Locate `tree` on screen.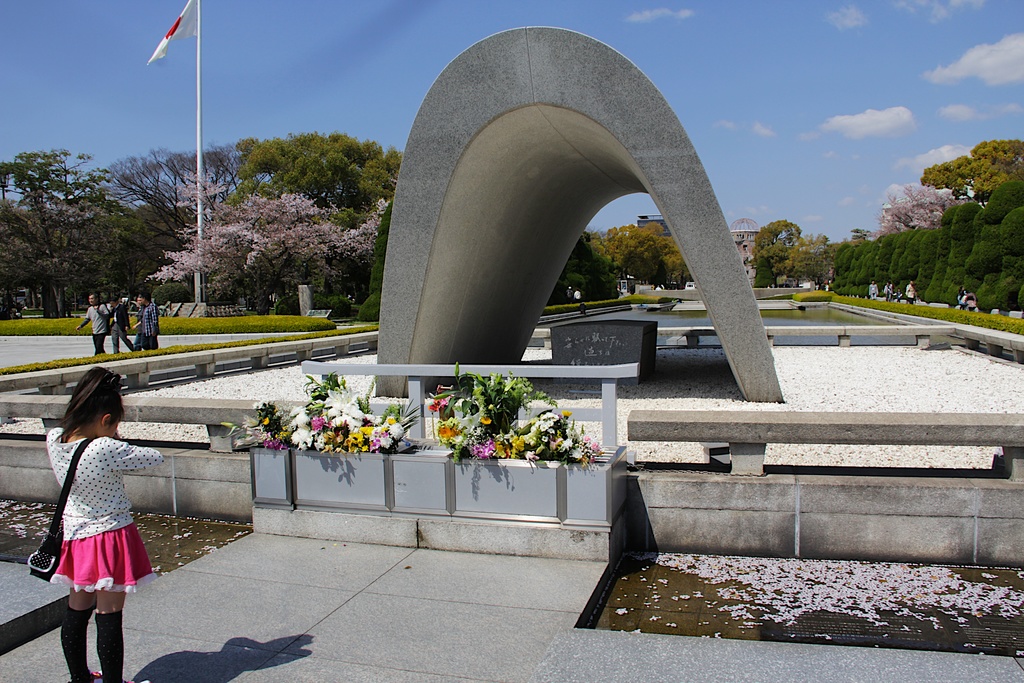
On screen at x1=221 y1=127 x2=403 y2=216.
